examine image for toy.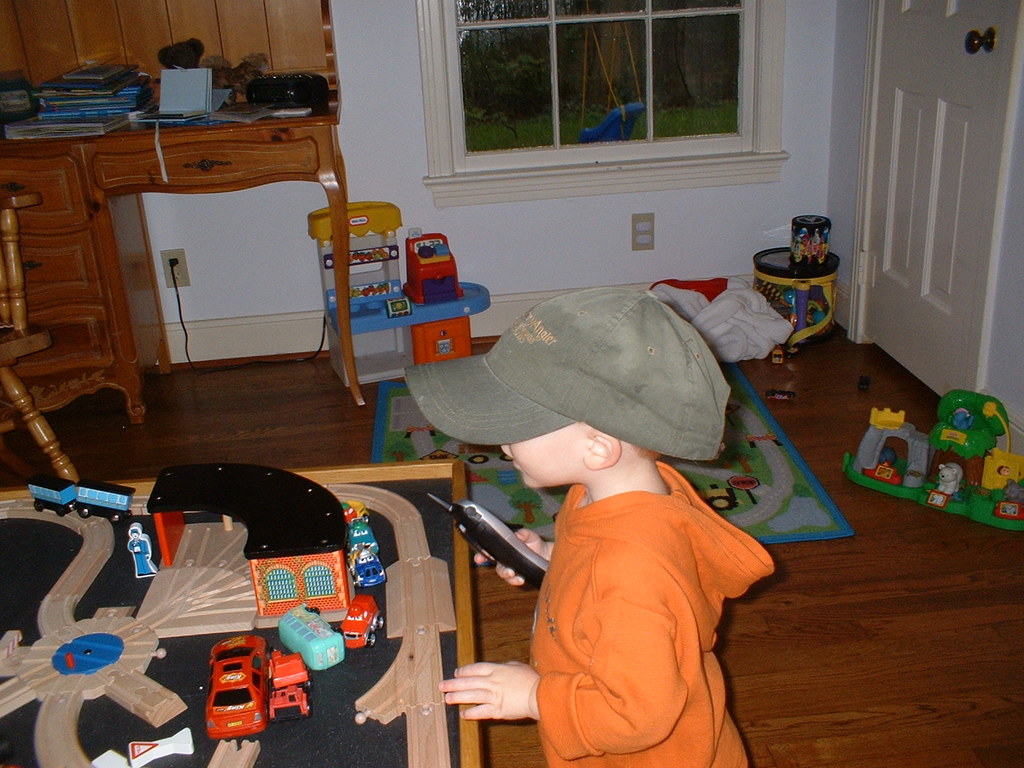
Examination result: [277,604,345,669].
